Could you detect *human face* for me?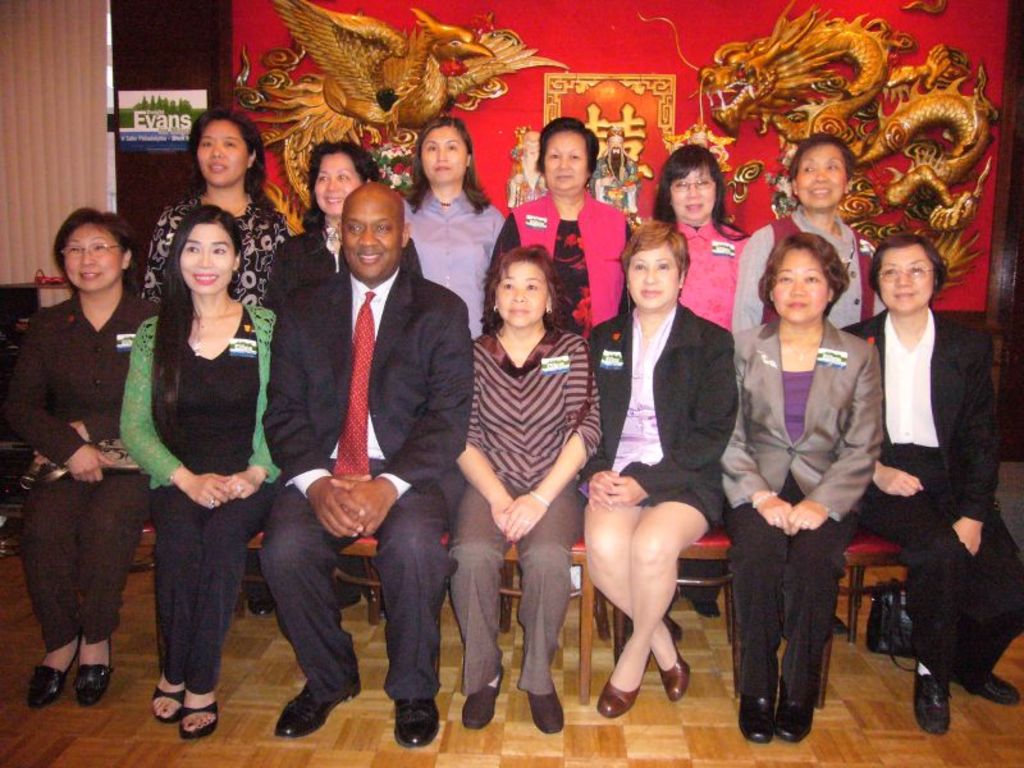
Detection result: 795/142/849/209.
